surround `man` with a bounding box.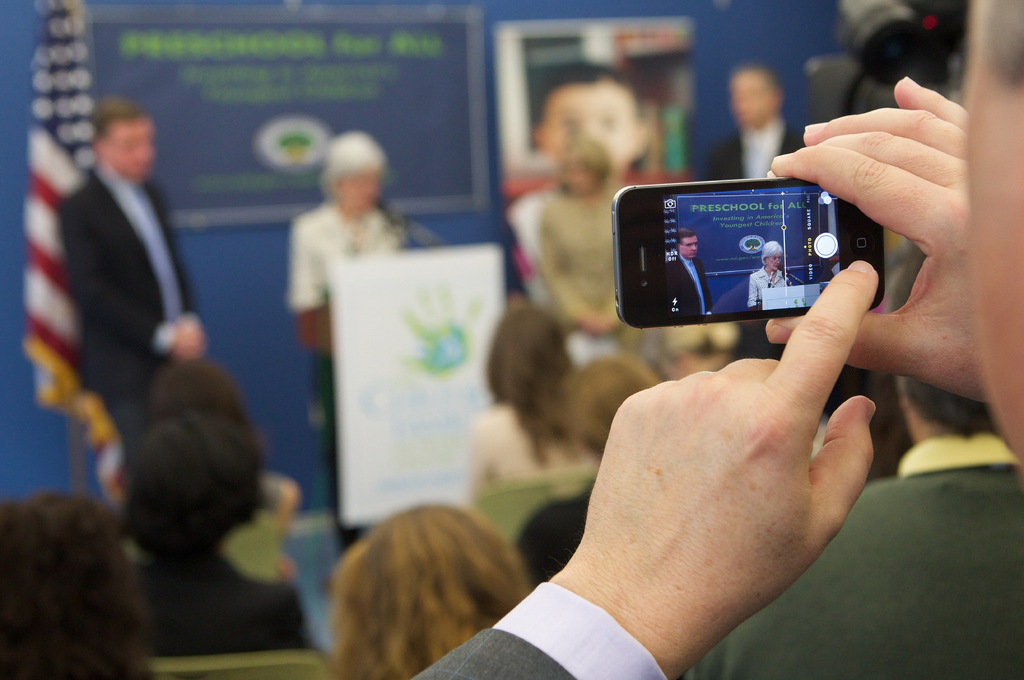
bbox=(660, 232, 712, 316).
